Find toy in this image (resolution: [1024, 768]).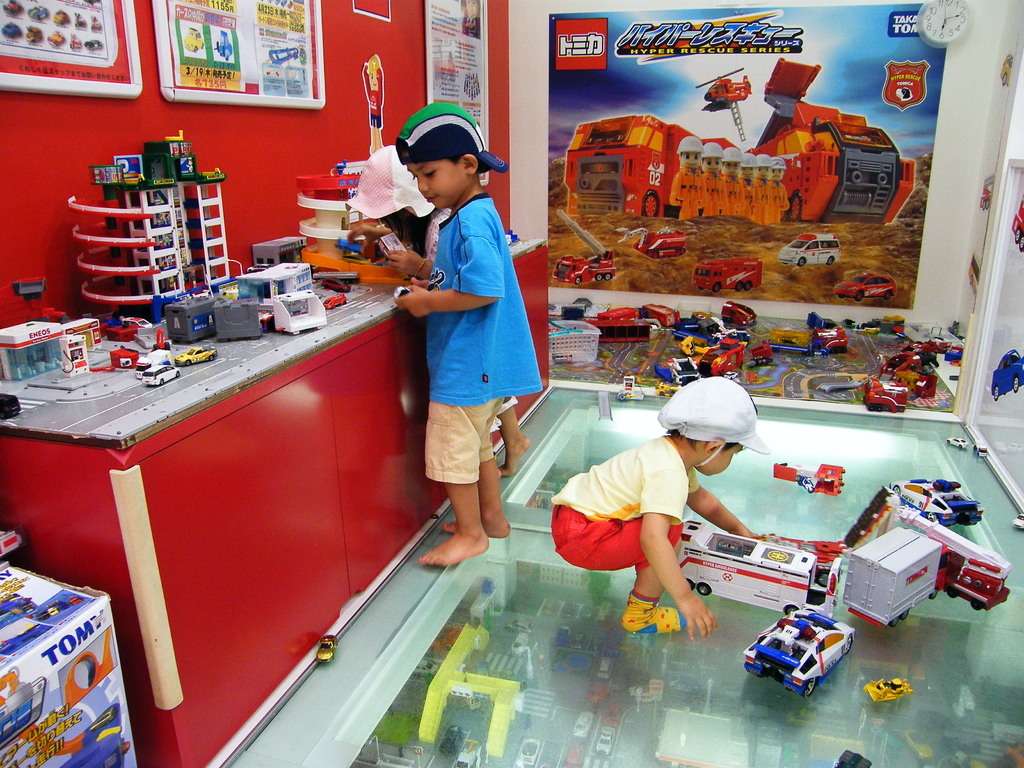
<region>774, 458, 814, 490</region>.
